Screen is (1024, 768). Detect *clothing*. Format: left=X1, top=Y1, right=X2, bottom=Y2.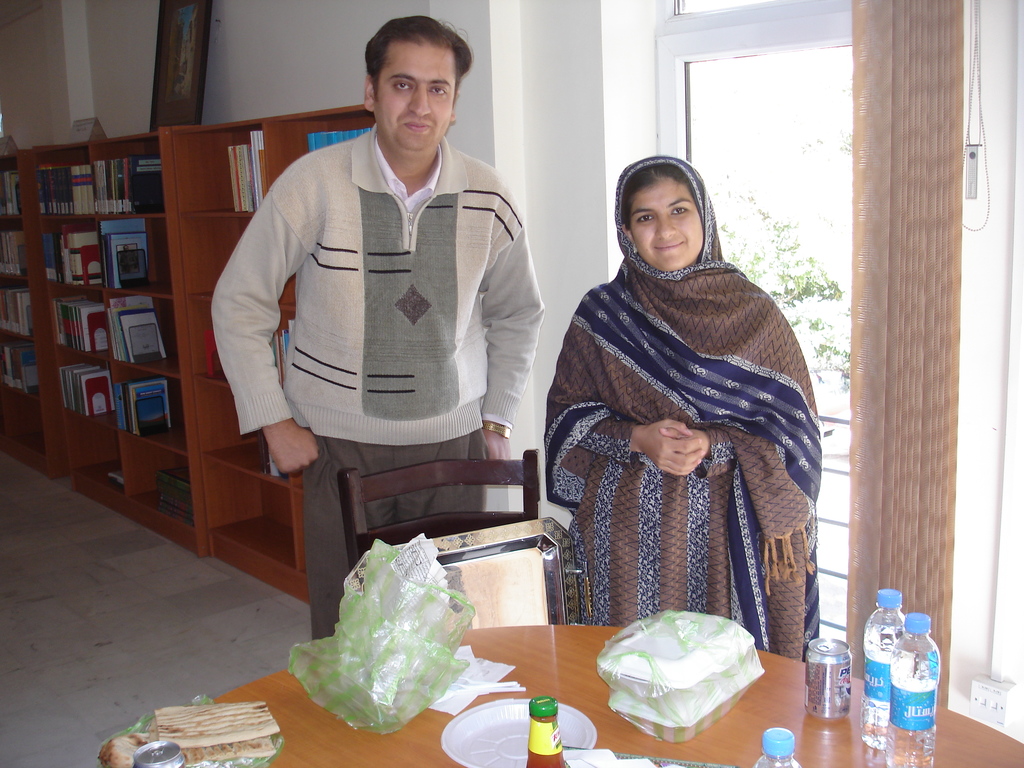
left=536, top=202, right=820, bottom=664.
